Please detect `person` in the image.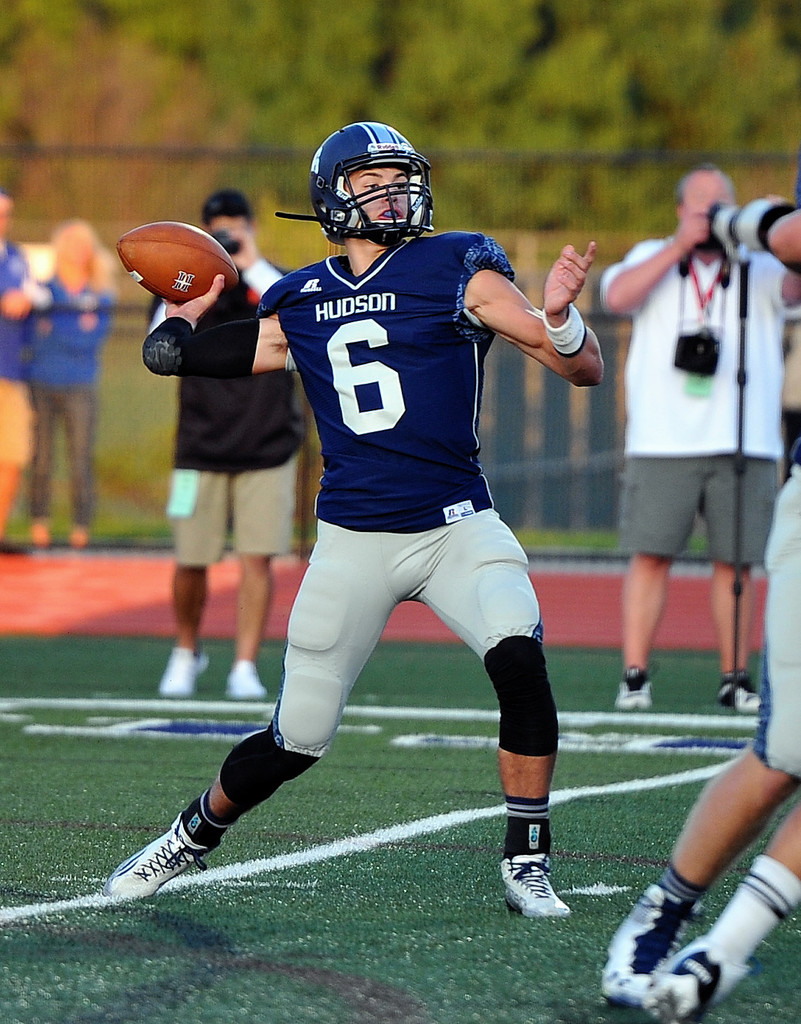
0/189/42/555.
